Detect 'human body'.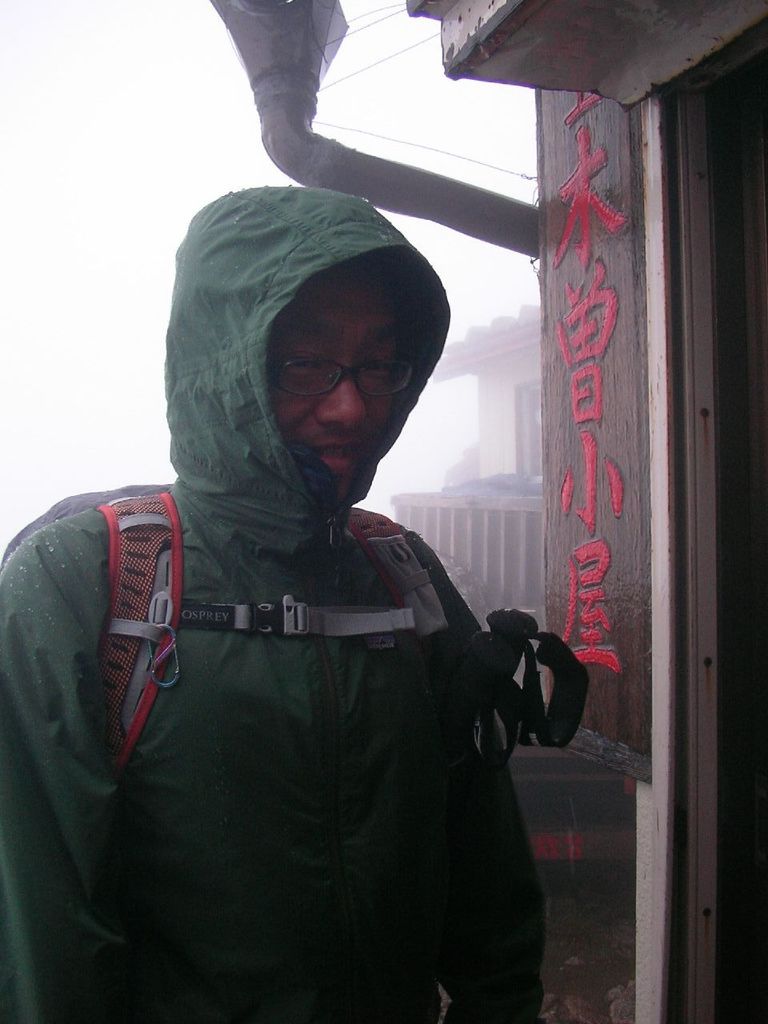
Detected at [0, 181, 546, 1023].
